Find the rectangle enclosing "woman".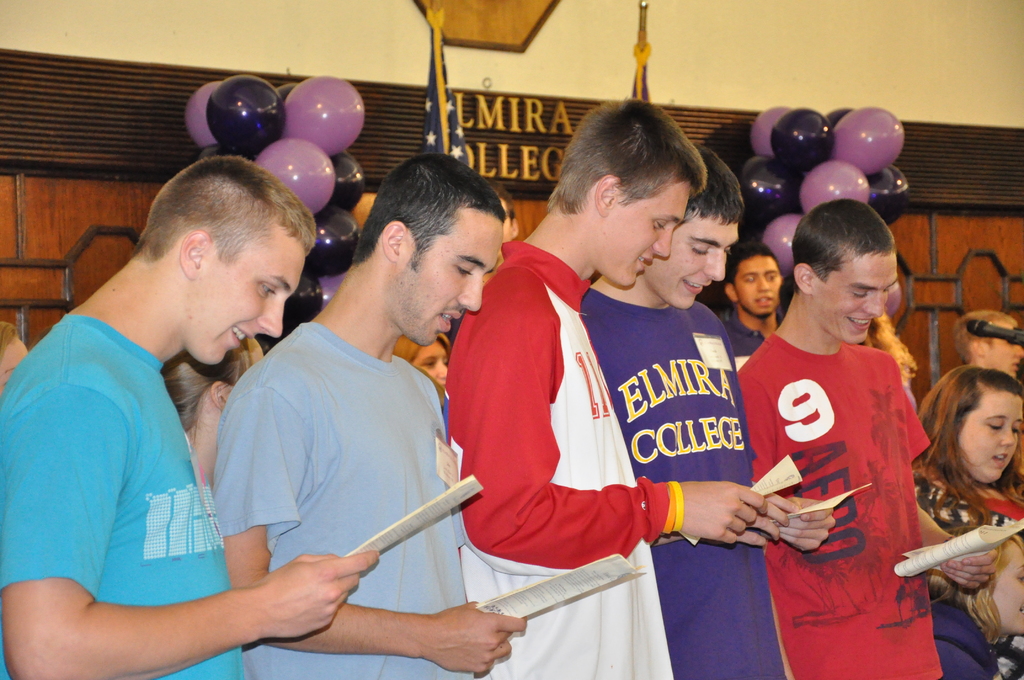
bbox(928, 531, 1023, 679).
